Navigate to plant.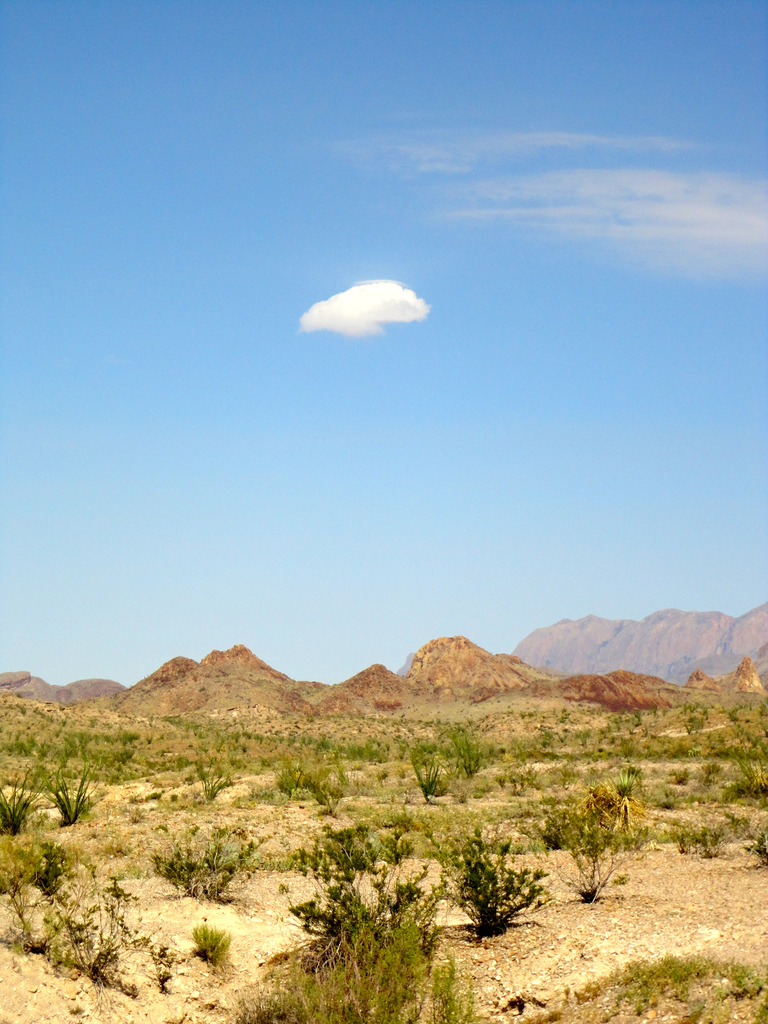
Navigation target: [x1=434, y1=817, x2=551, y2=945].
